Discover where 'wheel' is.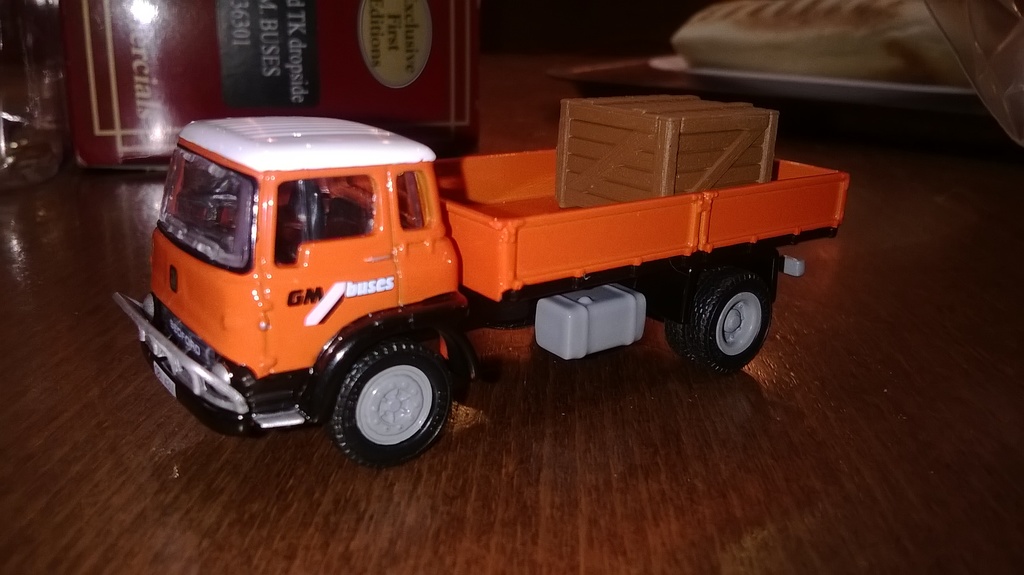
Discovered at (left=313, top=323, right=460, bottom=444).
